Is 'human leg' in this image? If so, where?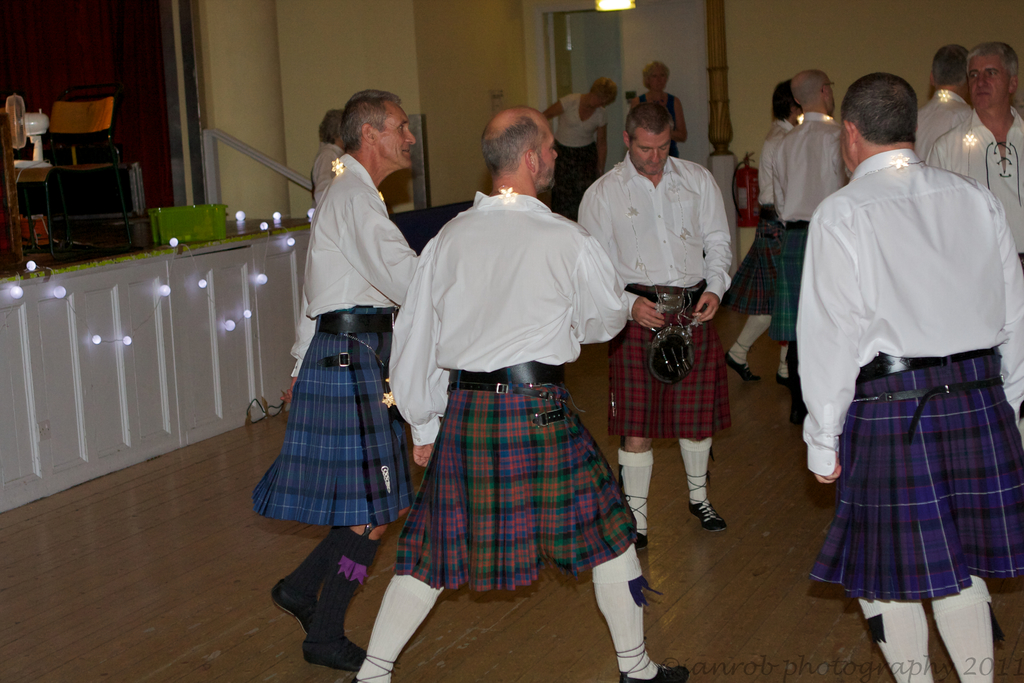
Yes, at x1=621 y1=436 x2=652 y2=548.
